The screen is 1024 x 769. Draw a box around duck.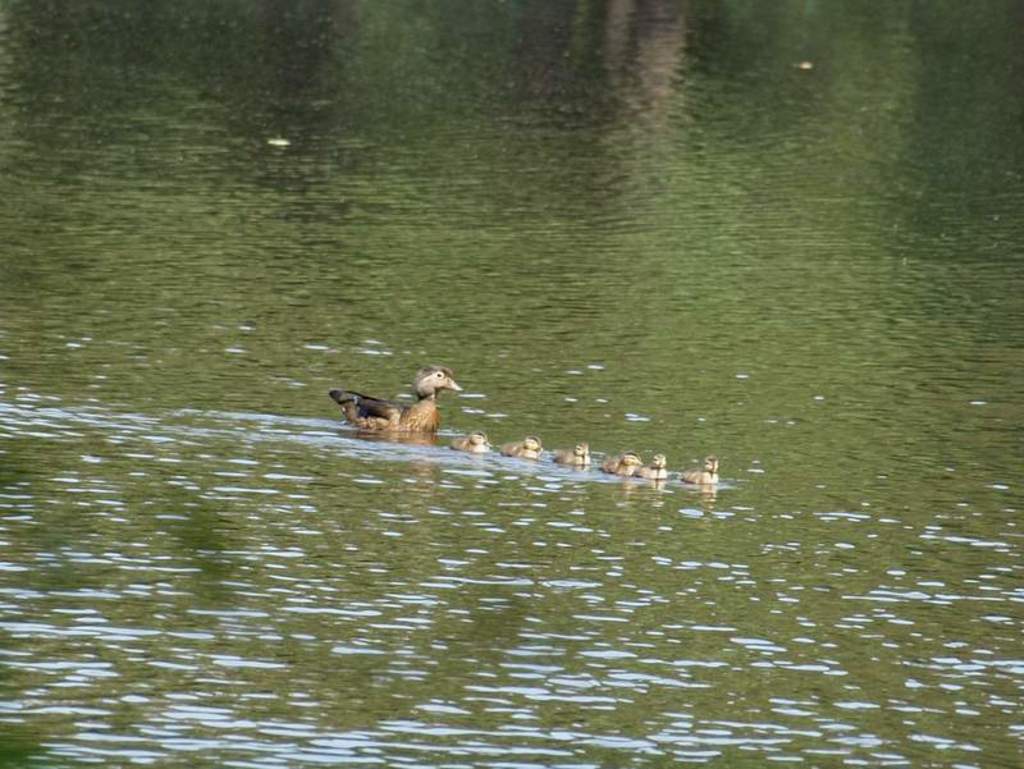
pyautogui.locateOnScreen(321, 366, 460, 445).
